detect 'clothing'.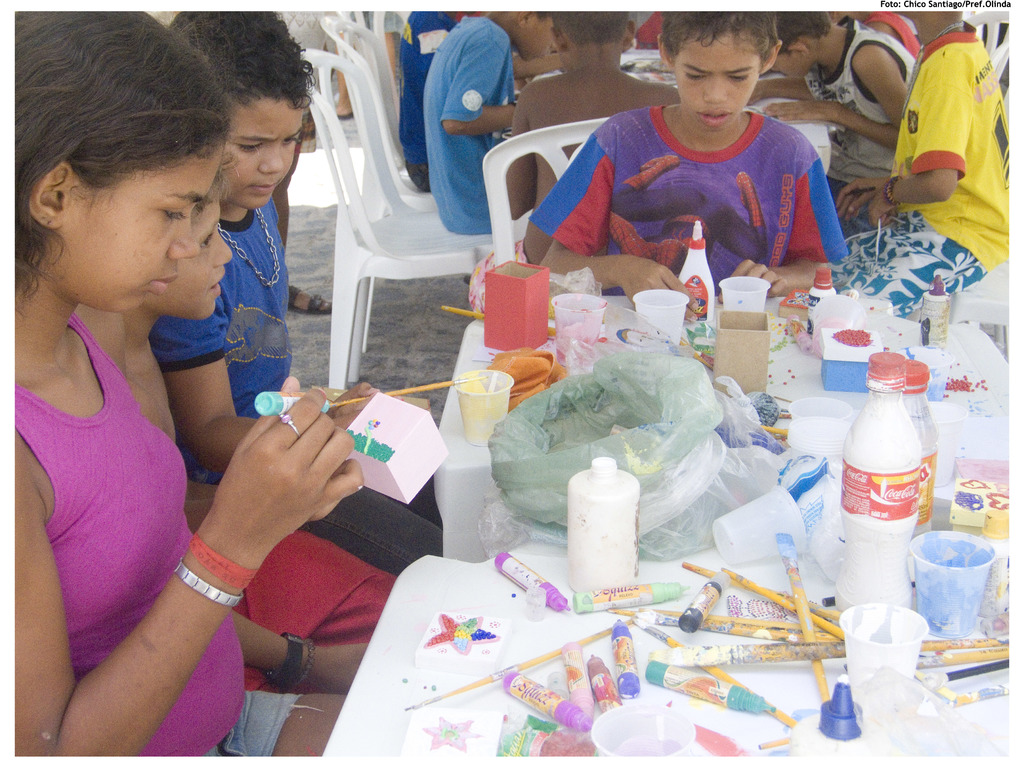
Detected at (x1=536, y1=83, x2=844, y2=273).
